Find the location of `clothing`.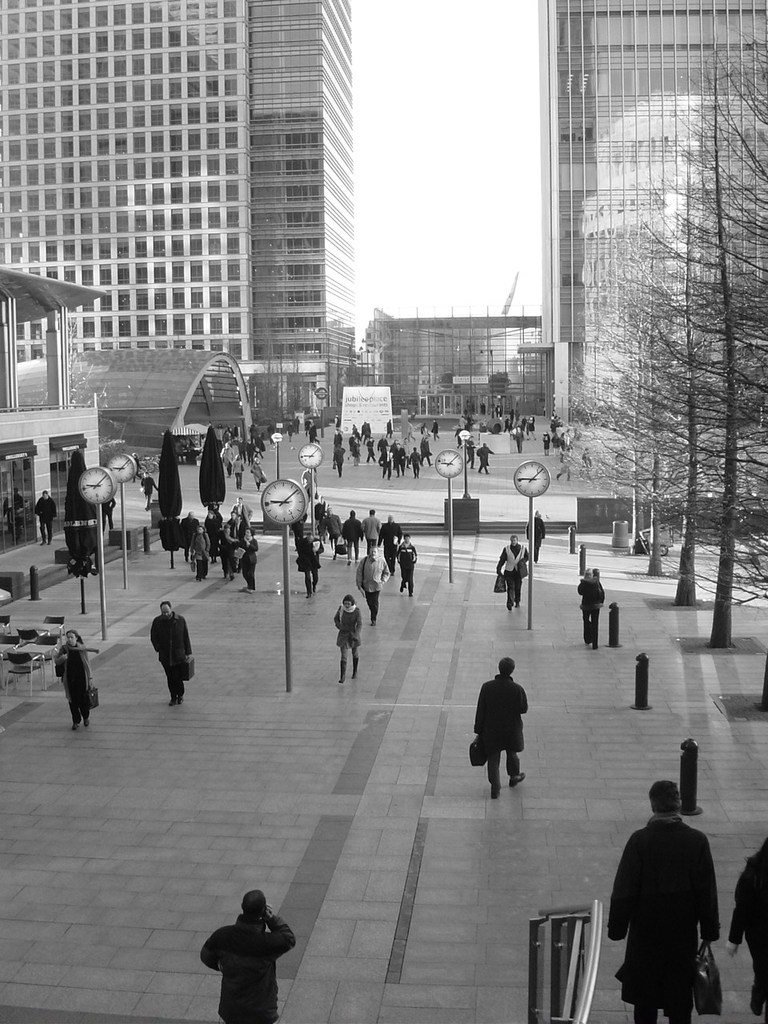
Location: bbox=[336, 606, 361, 654].
